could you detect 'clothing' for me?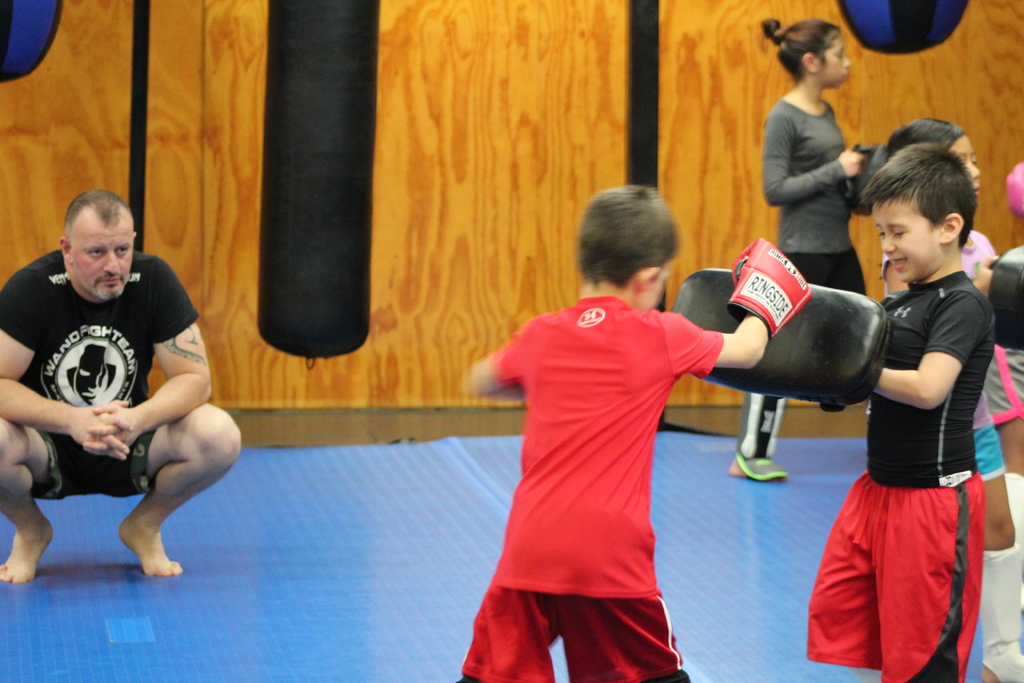
Detection result: [left=740, top=99, right=869, bottom=463].
